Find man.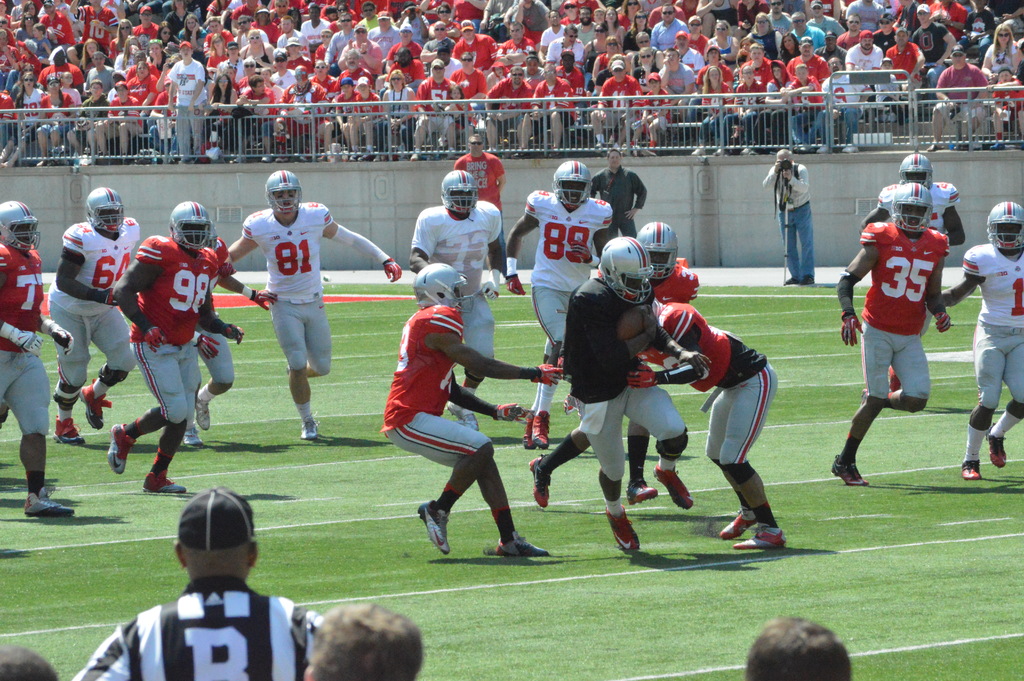
740:614:851:680.
